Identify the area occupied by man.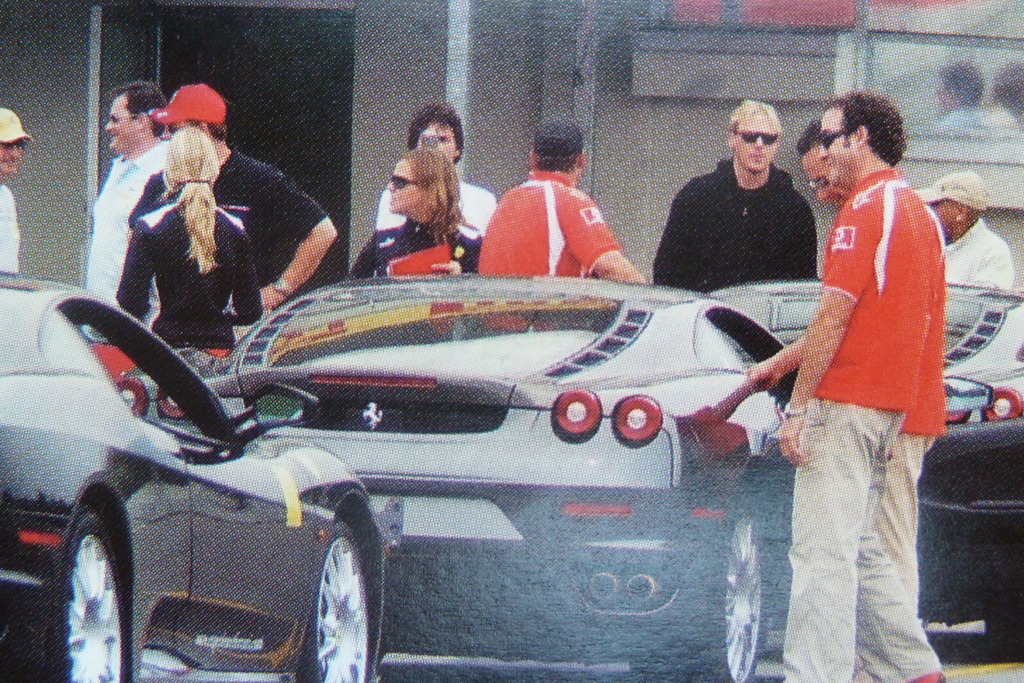
Area: locate(476, 118, 646, 288).
